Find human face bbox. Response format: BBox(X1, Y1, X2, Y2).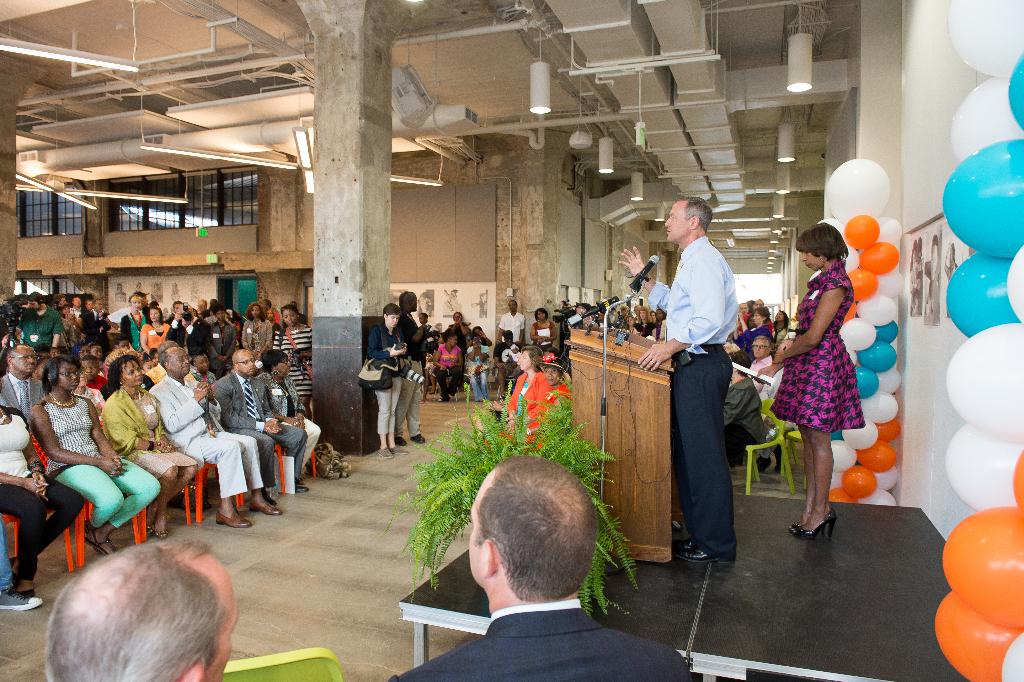
BBox(273, 358, 291, 373).
